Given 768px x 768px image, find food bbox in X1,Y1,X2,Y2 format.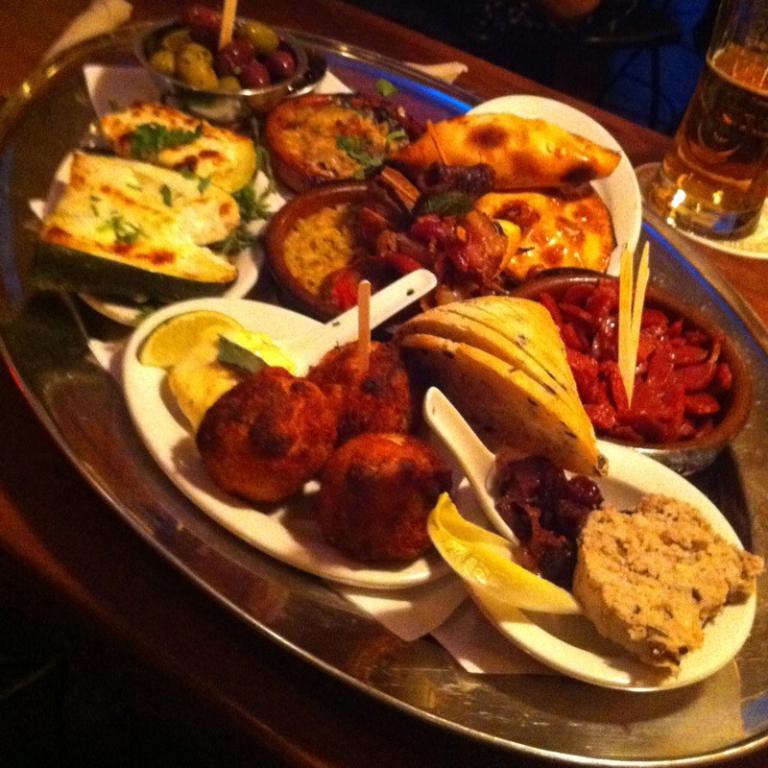
211,326,298,377.
